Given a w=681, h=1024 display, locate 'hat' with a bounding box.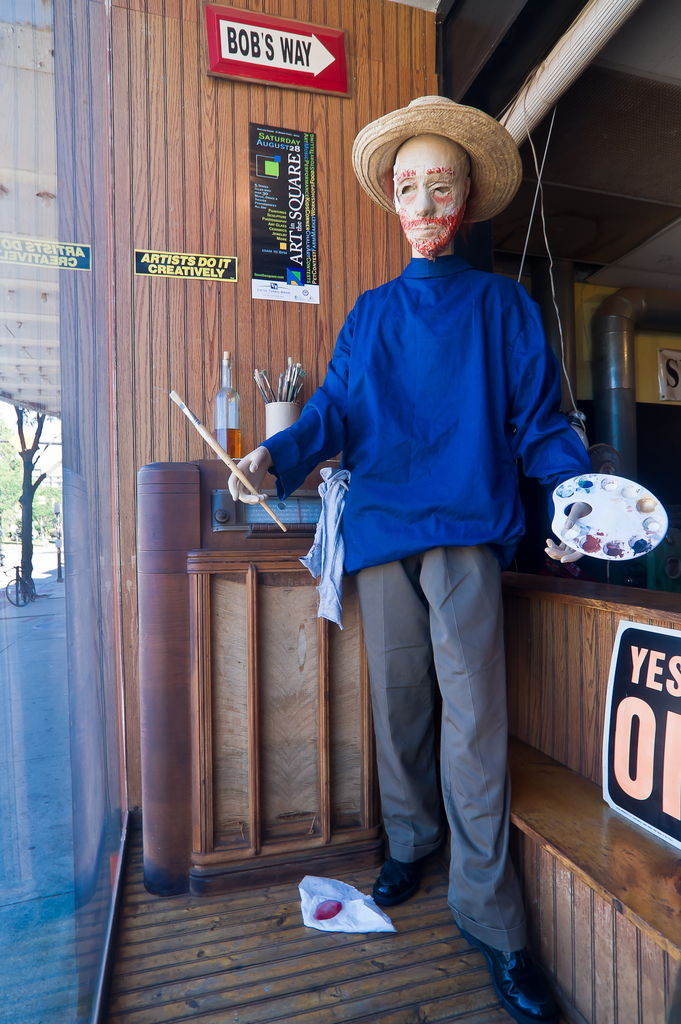
Located: detection(350, 92, 522, 228).
